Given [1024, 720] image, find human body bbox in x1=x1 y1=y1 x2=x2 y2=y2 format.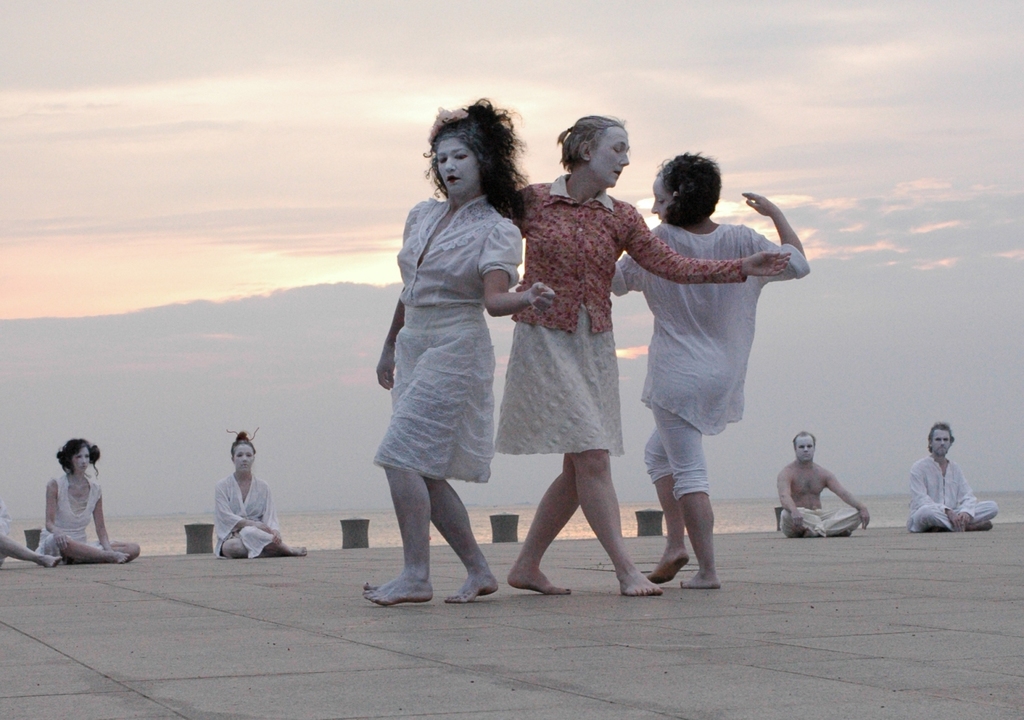
x1=779 y1=456 x2=872 y2=536.
